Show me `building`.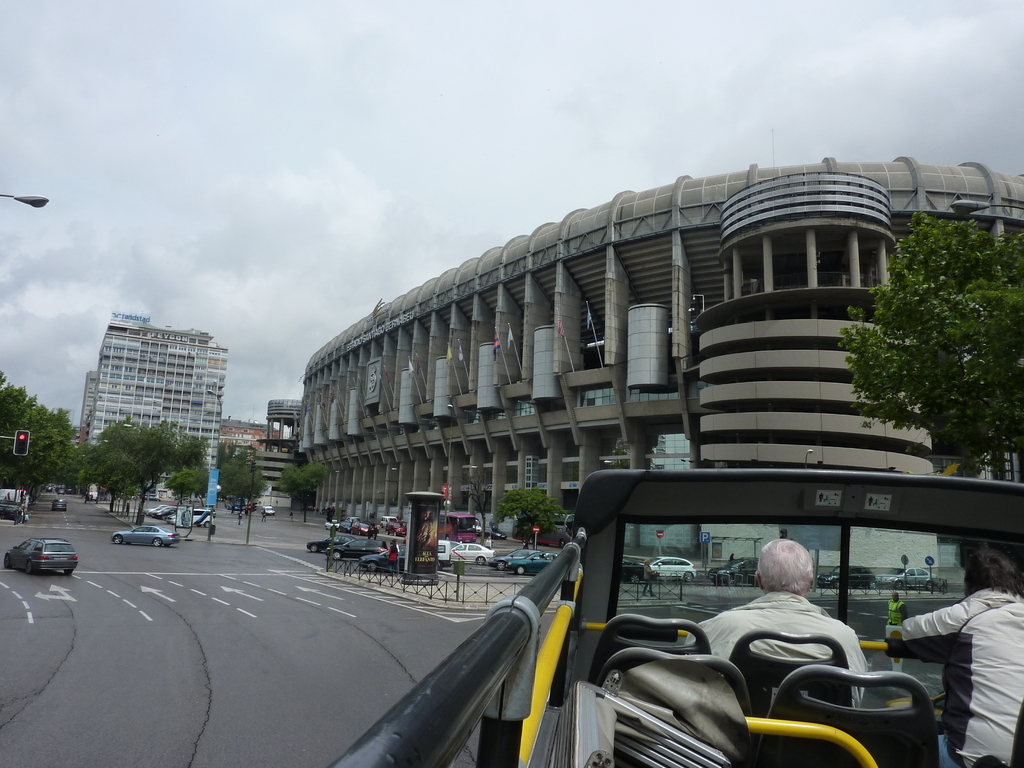
`building` is here: select_region(83, 318, 227, 450).
